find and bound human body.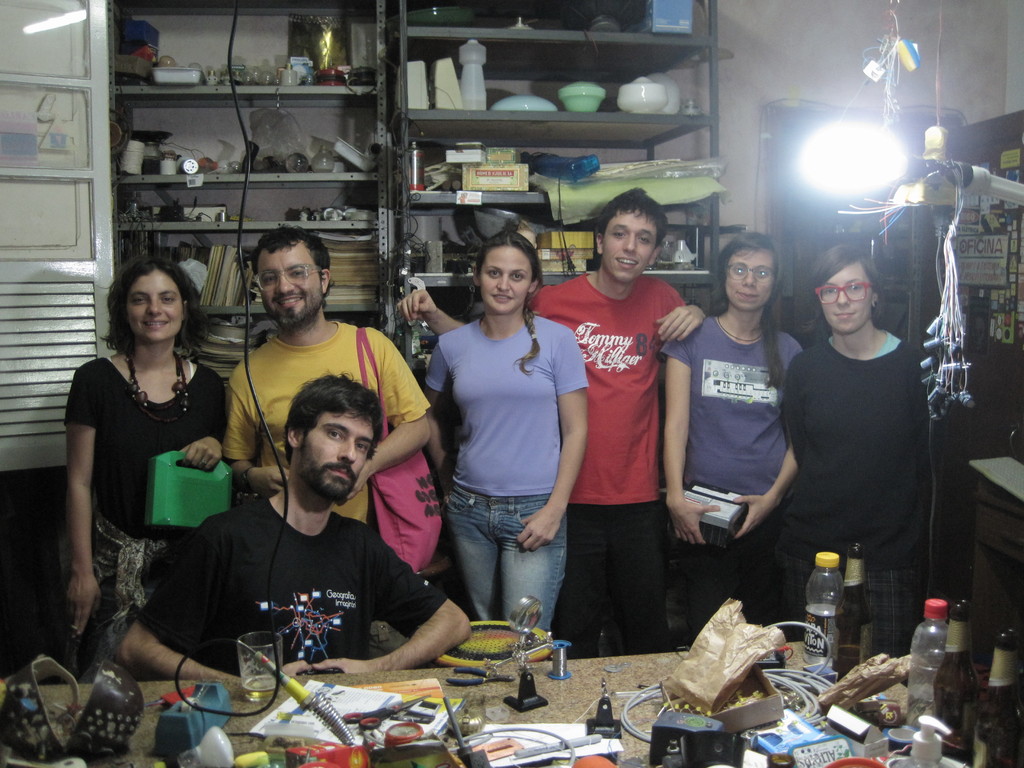
Bound: 767,233,932,657.
